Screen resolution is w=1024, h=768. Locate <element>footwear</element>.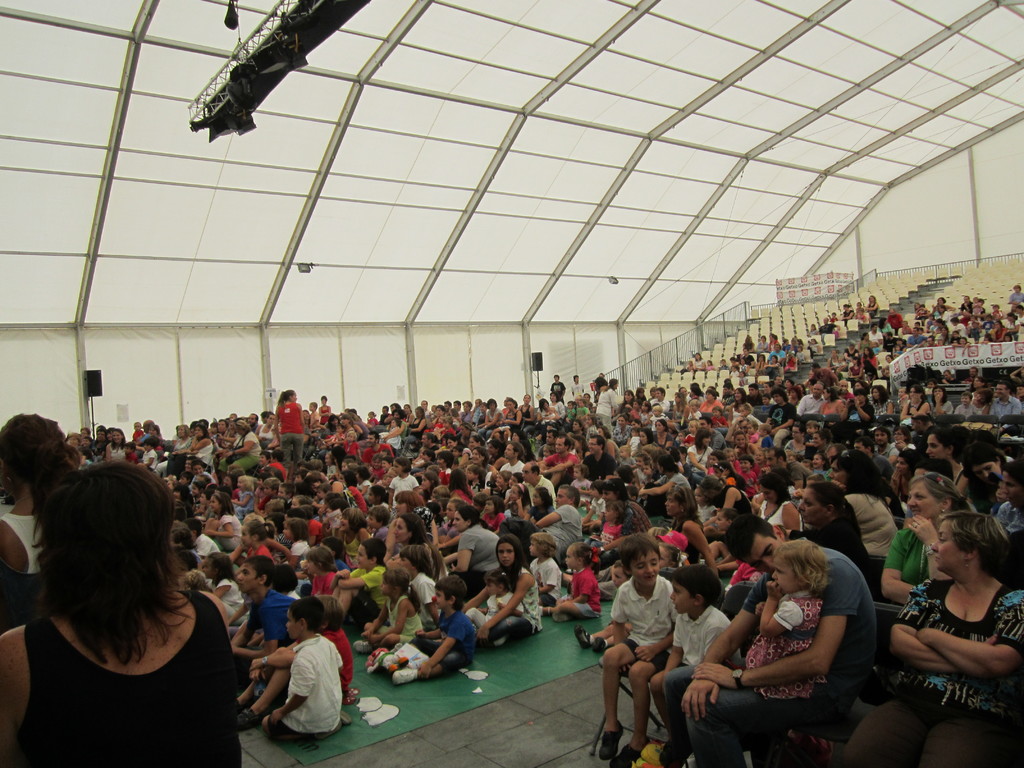
pyautogui.locateOnScreen(600, 718, 622, 755).
